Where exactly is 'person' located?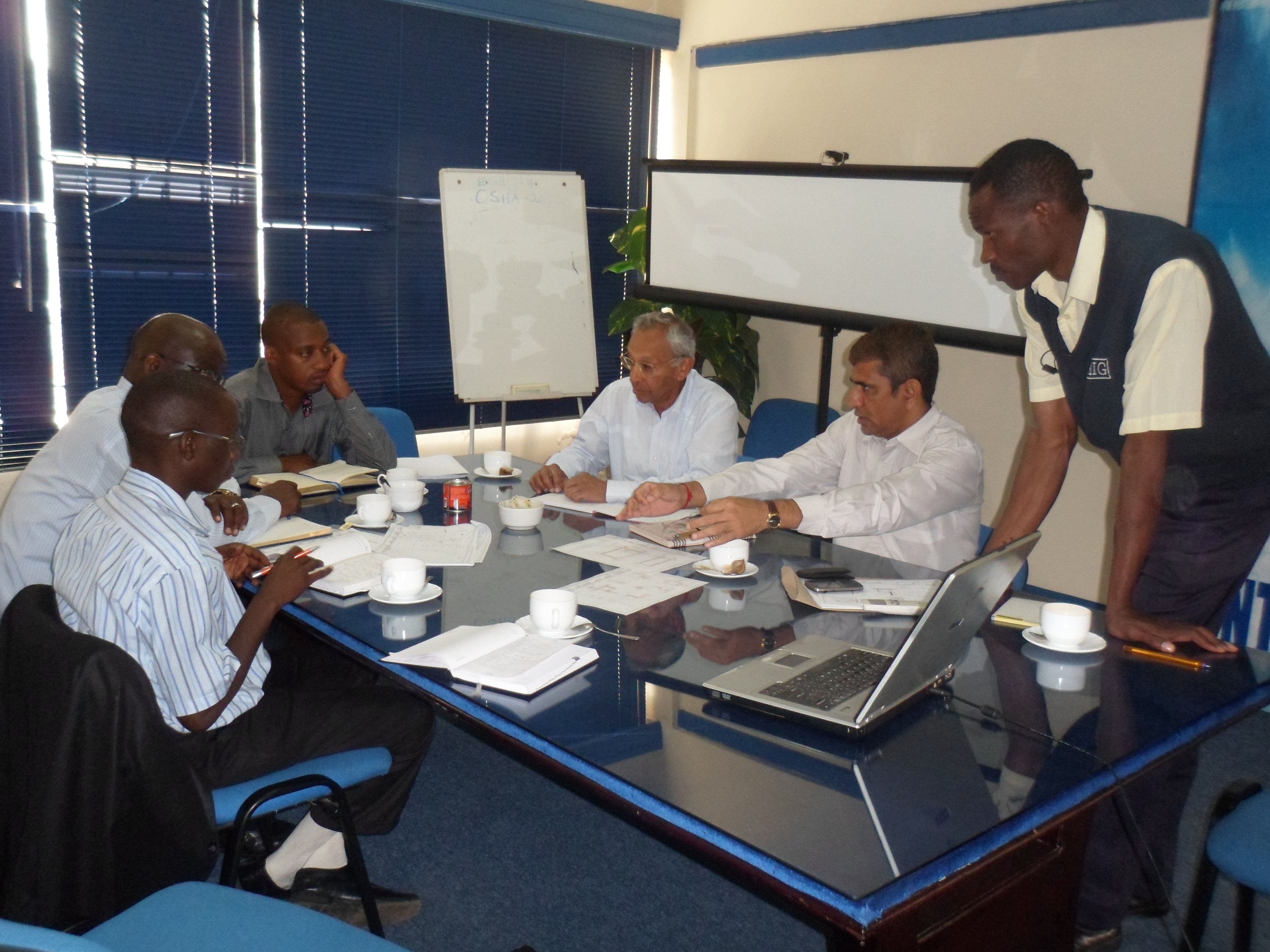
Its bounding box is 181,94,289,170.
